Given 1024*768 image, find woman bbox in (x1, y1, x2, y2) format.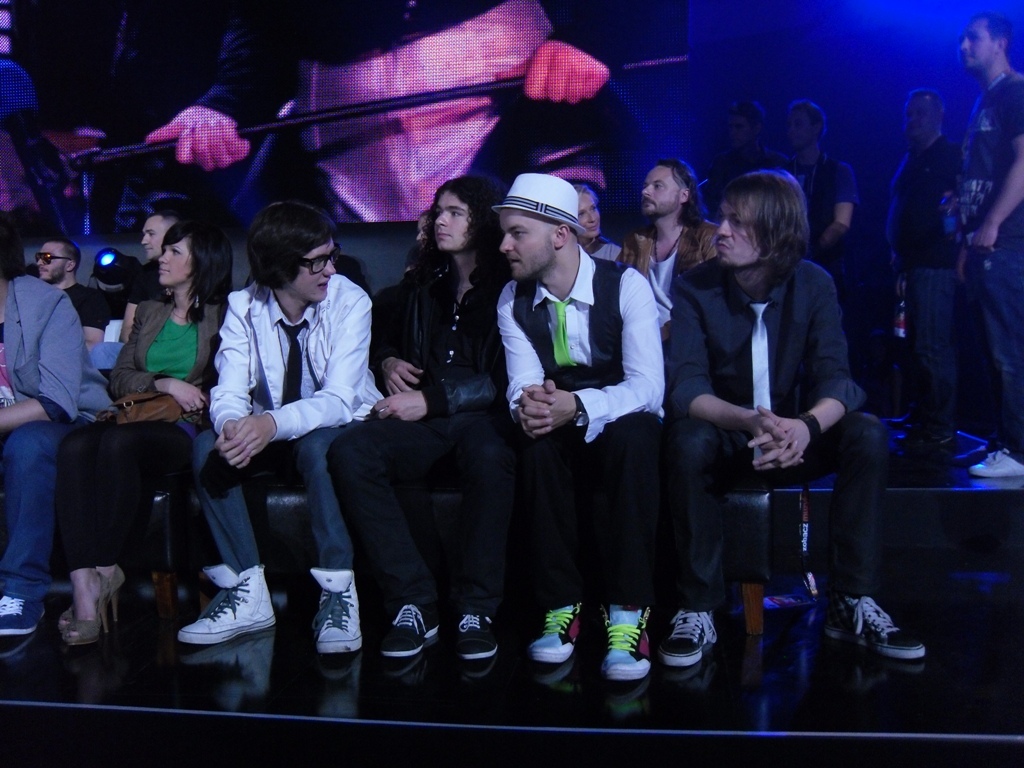
(51, 218, 234, 646).
